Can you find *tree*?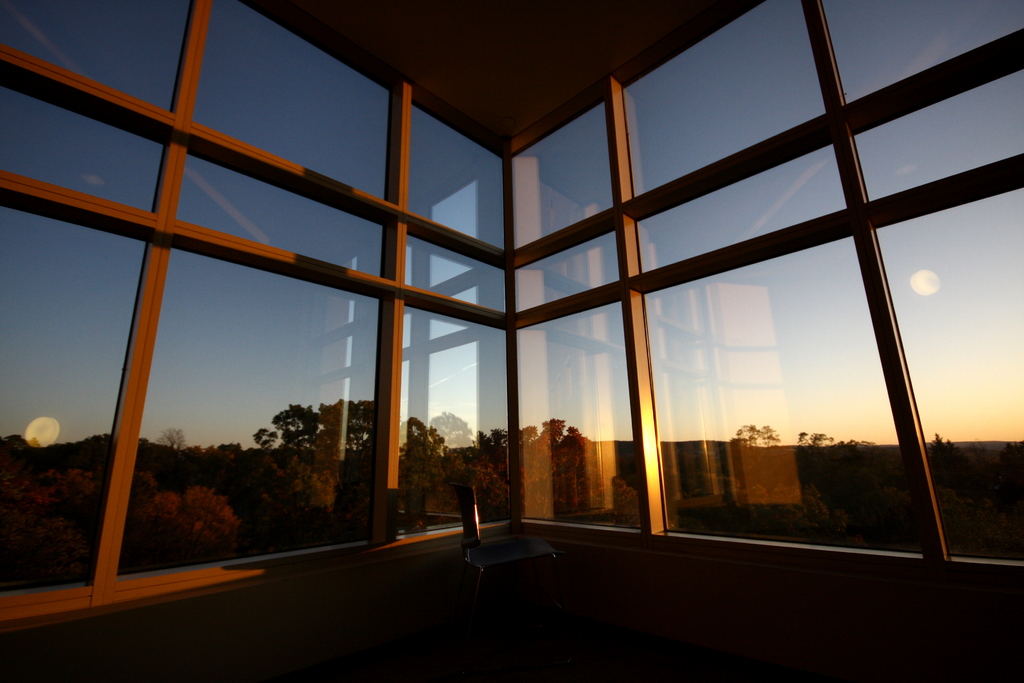
Yes, bounding box: crop(205, 365, 349, 547).
